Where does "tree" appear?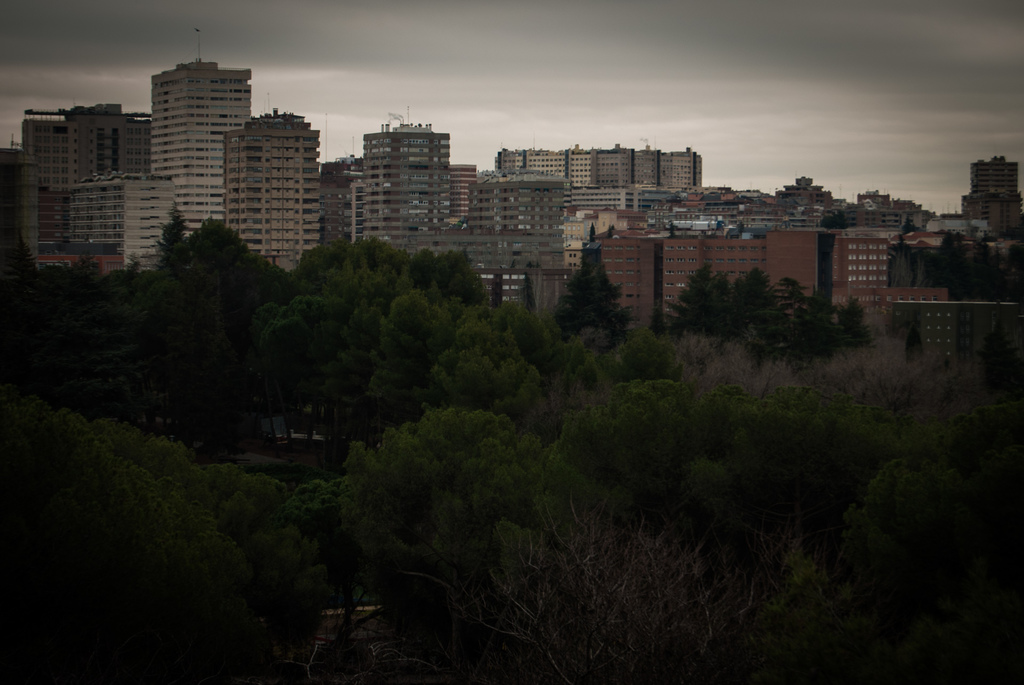
Appears at (671,259,761,350).
